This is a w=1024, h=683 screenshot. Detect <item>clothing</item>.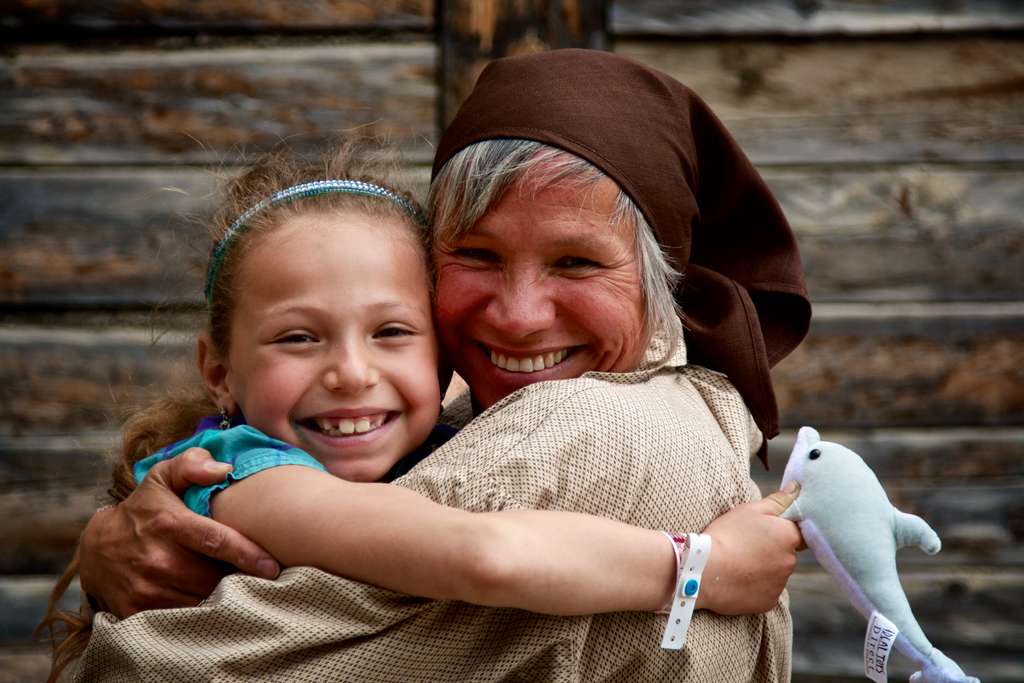
x1=51 y1=416 x2=843 y2=682.
